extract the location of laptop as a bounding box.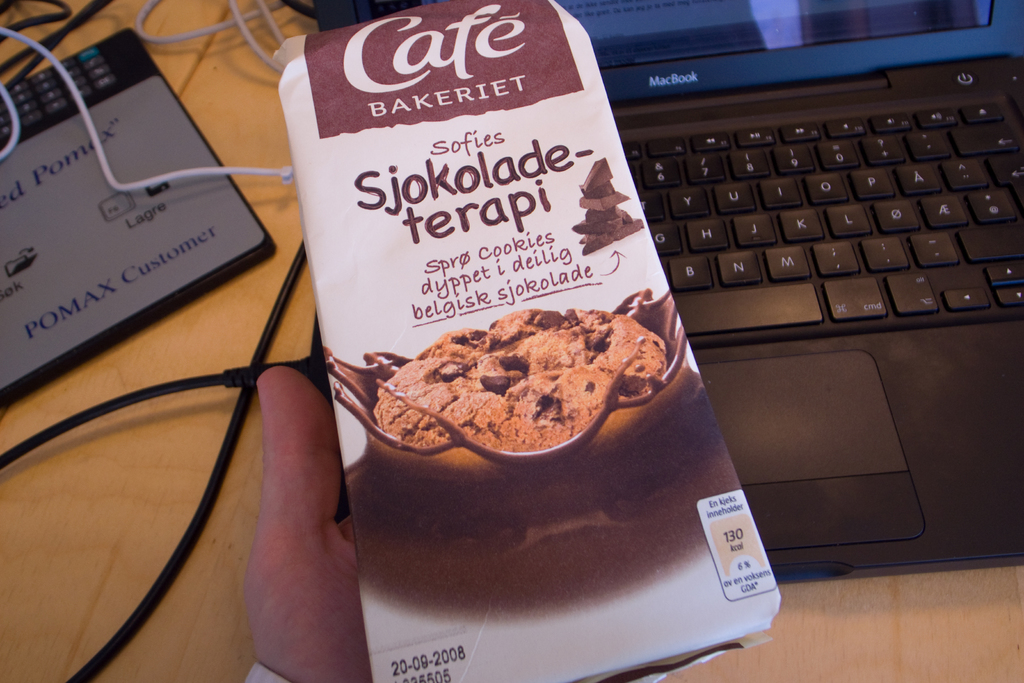
(317,0,1023,586).
